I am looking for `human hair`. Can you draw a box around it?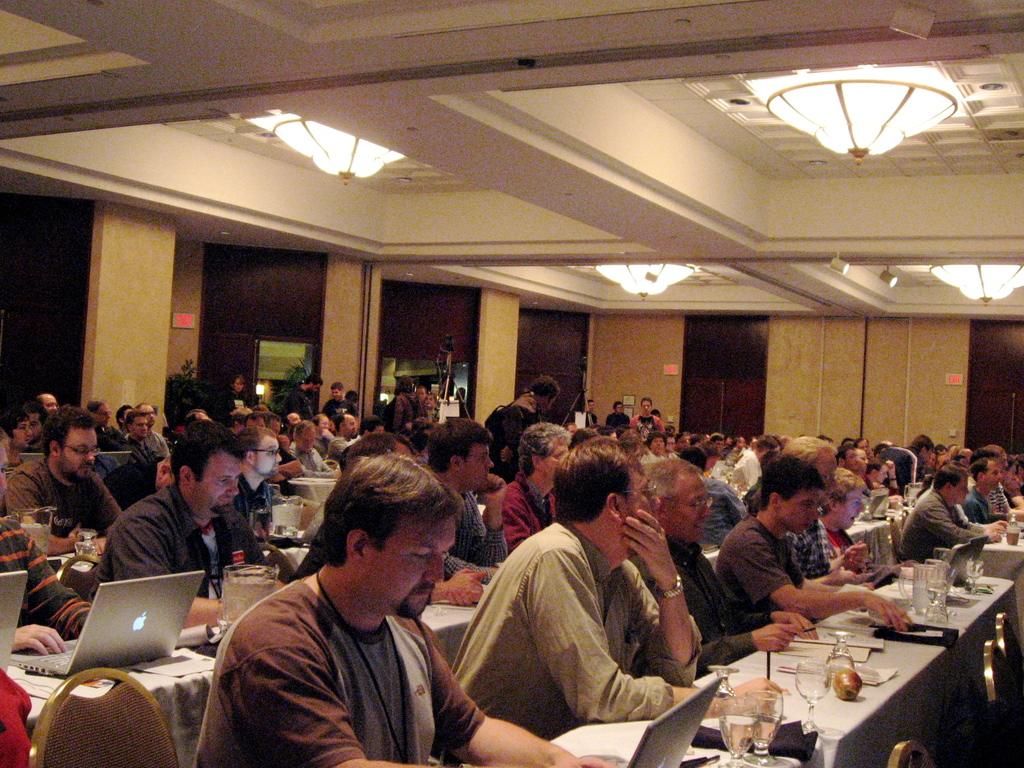
Sure, the bounding box is locate(986, 441, 1002, 460).
